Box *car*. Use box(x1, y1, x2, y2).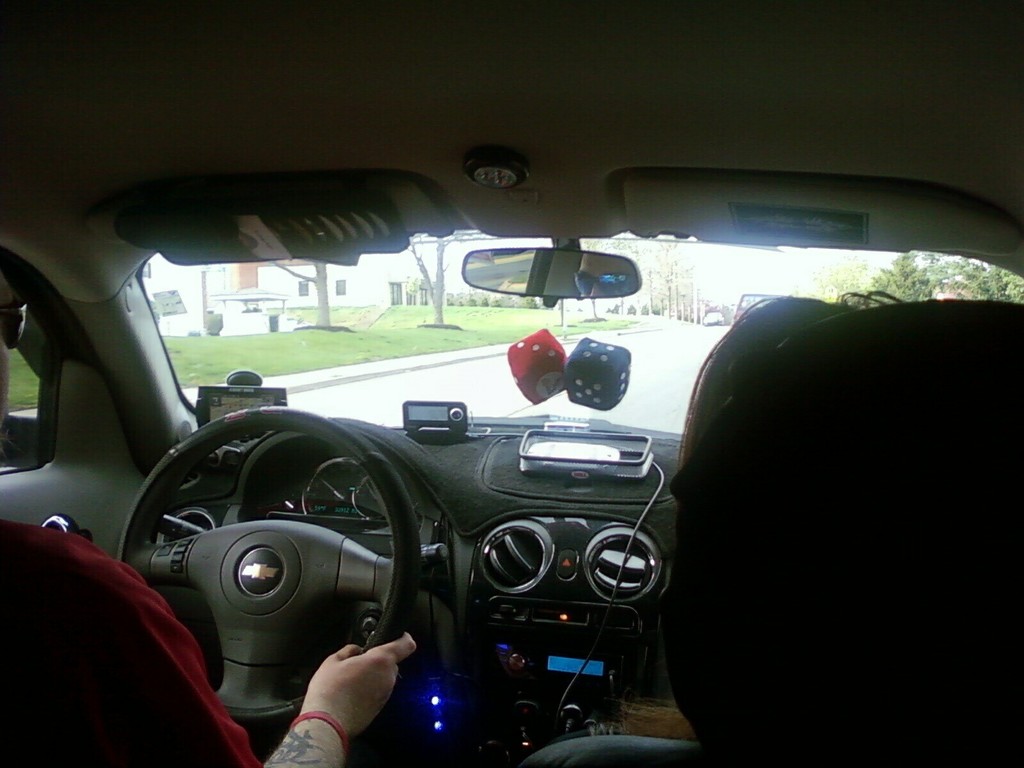
box(0, 0, 1023, 767).
